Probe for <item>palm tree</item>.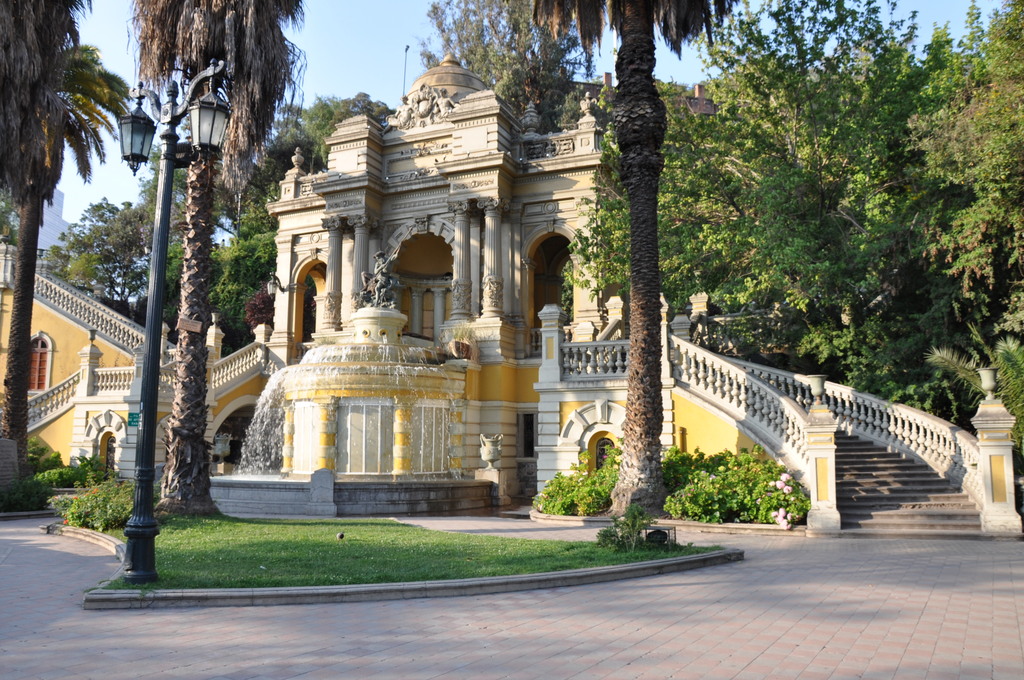
Probe result: [0,0,127,467].
